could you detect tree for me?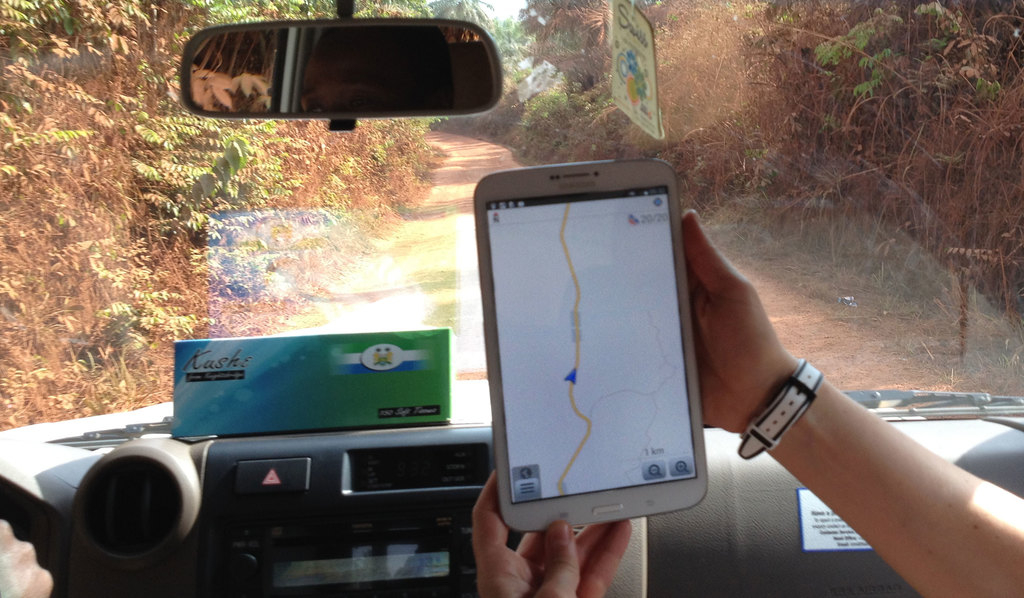
Detection result: rect(431, 0, 499, 19).
